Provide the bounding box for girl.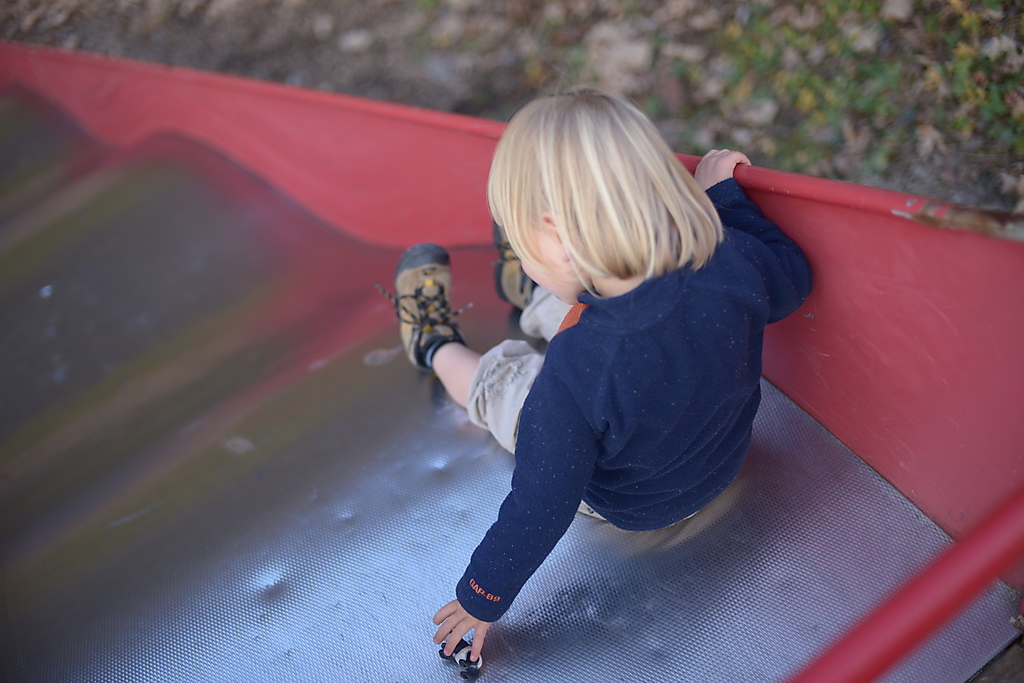
Rect(376, 64, 811, 667).
